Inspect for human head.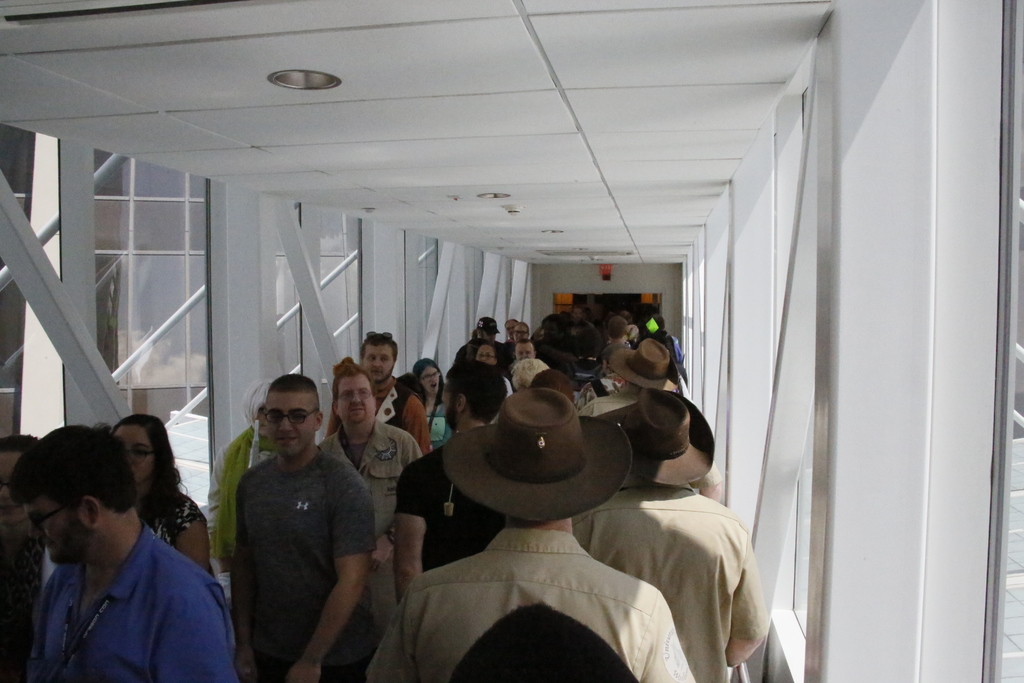
Inspection: Rect(331, 364, 378, 430).
